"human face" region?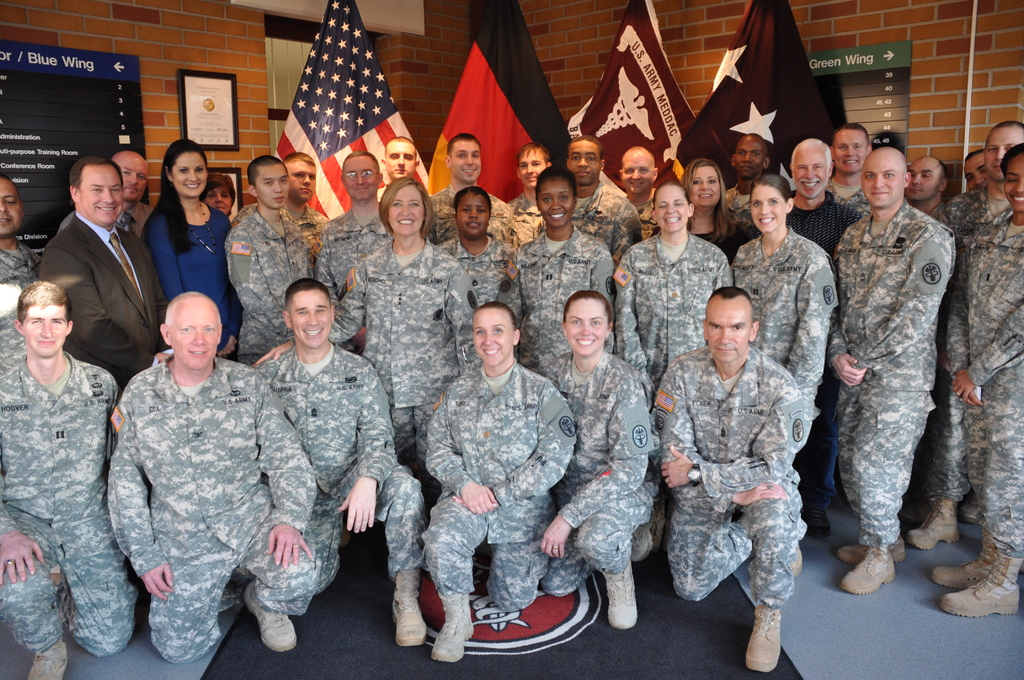
517, 149, 547, 190
